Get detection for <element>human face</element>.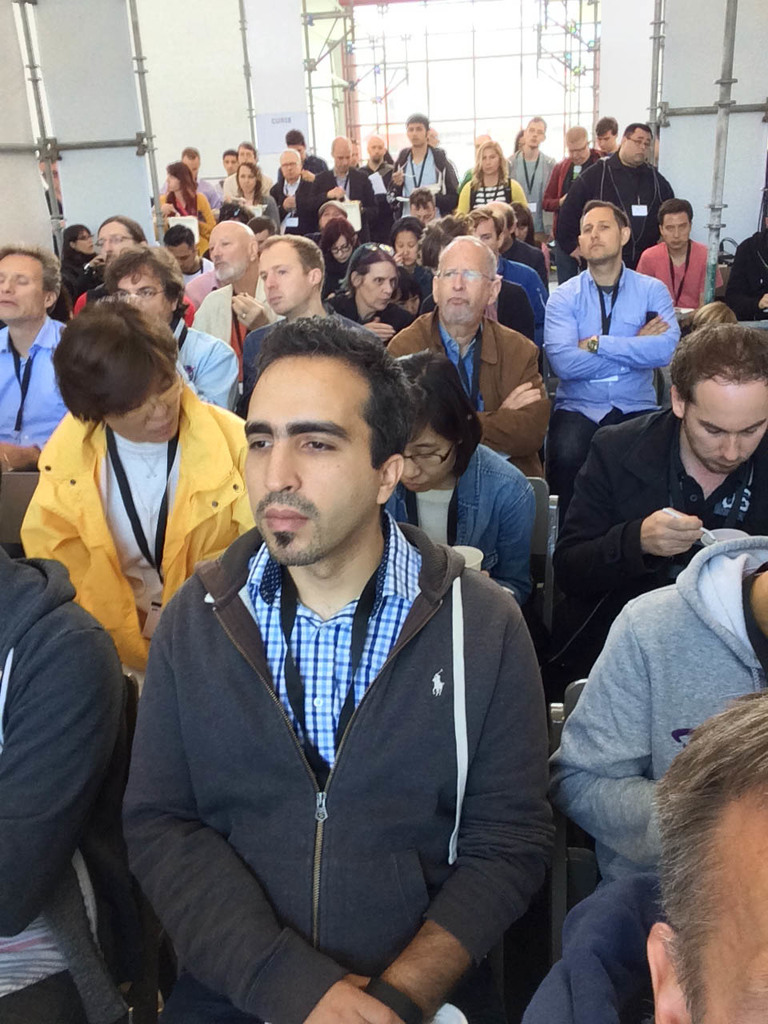
Detection: locate(684, 373, 767, 477).
